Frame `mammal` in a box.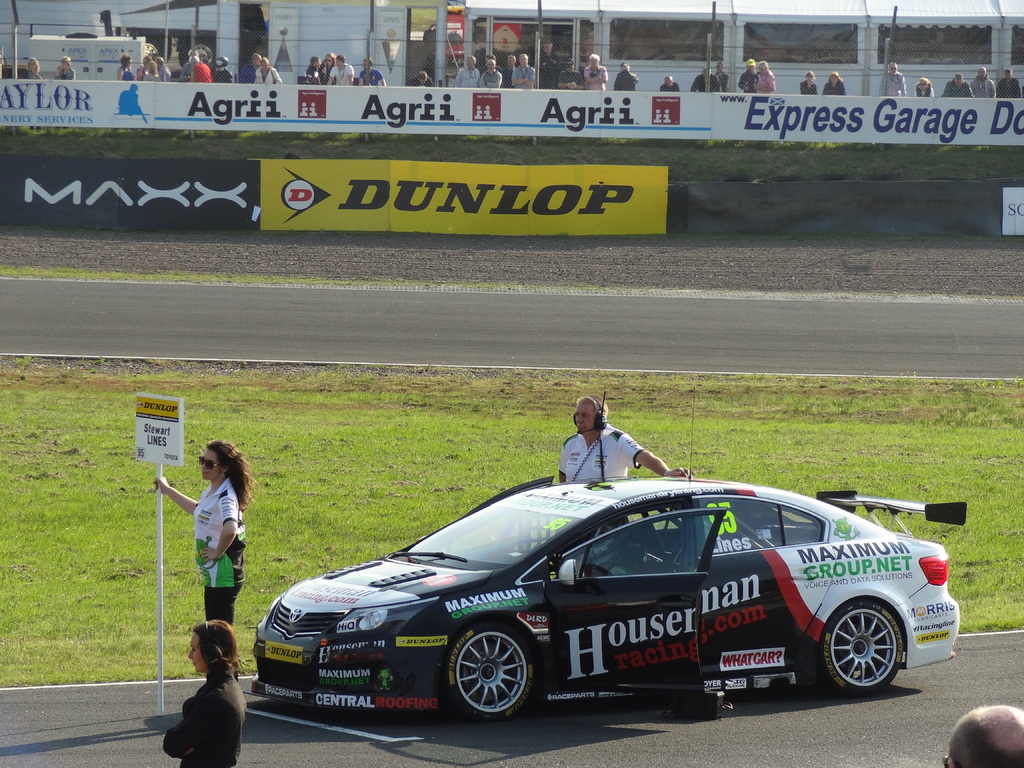
bbox=[822, 70, 845, 98].
